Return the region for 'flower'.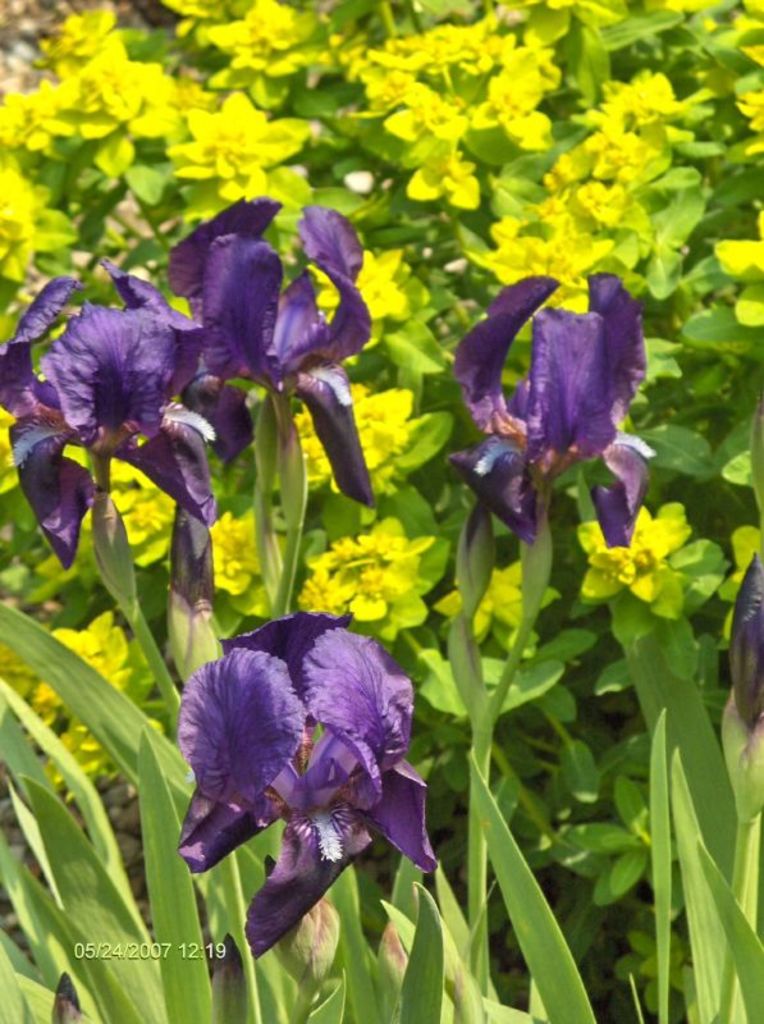
[x1=0, y1=256, x2=218, y2=566].
